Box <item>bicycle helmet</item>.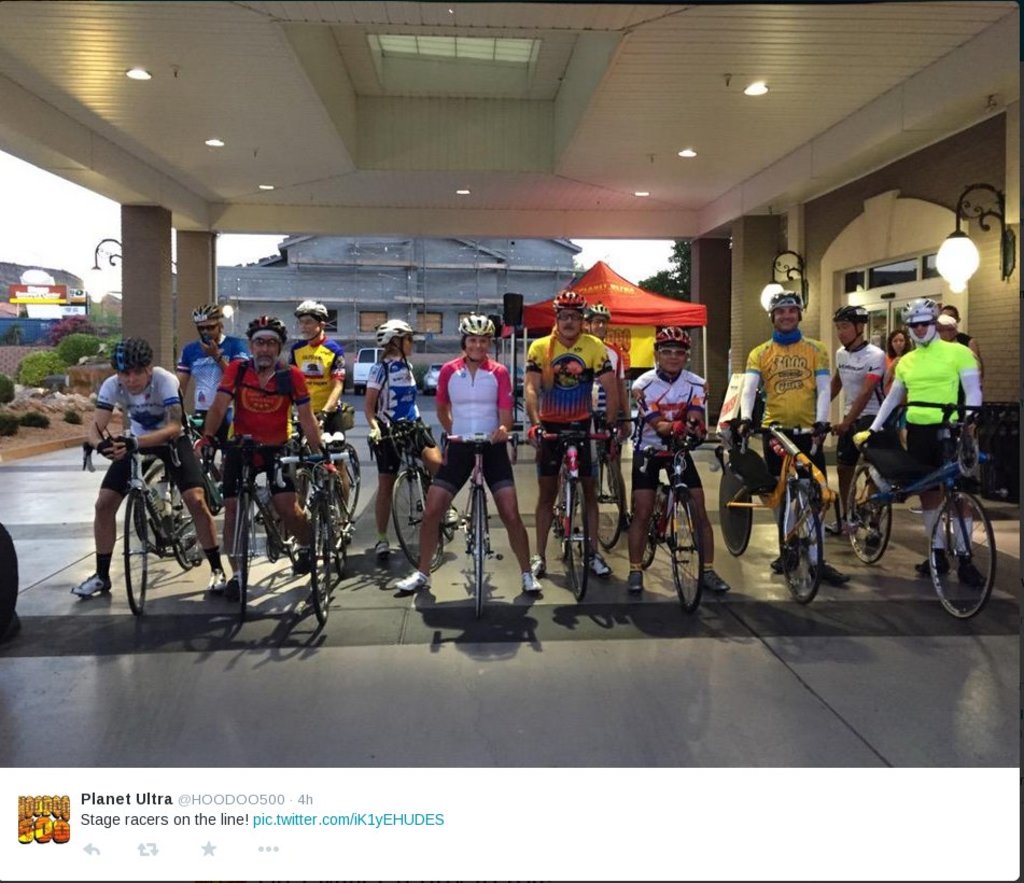
detection(557, 293, 576, 309).
